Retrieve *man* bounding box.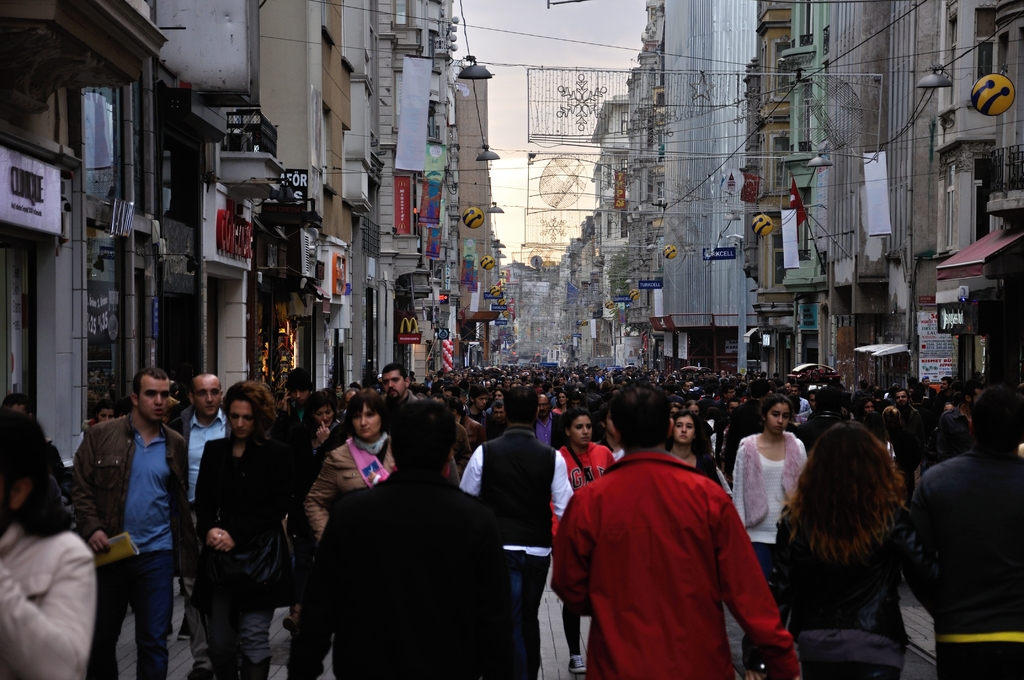
Bounding box: (left=894, top=387, right=915, bottom=468).
